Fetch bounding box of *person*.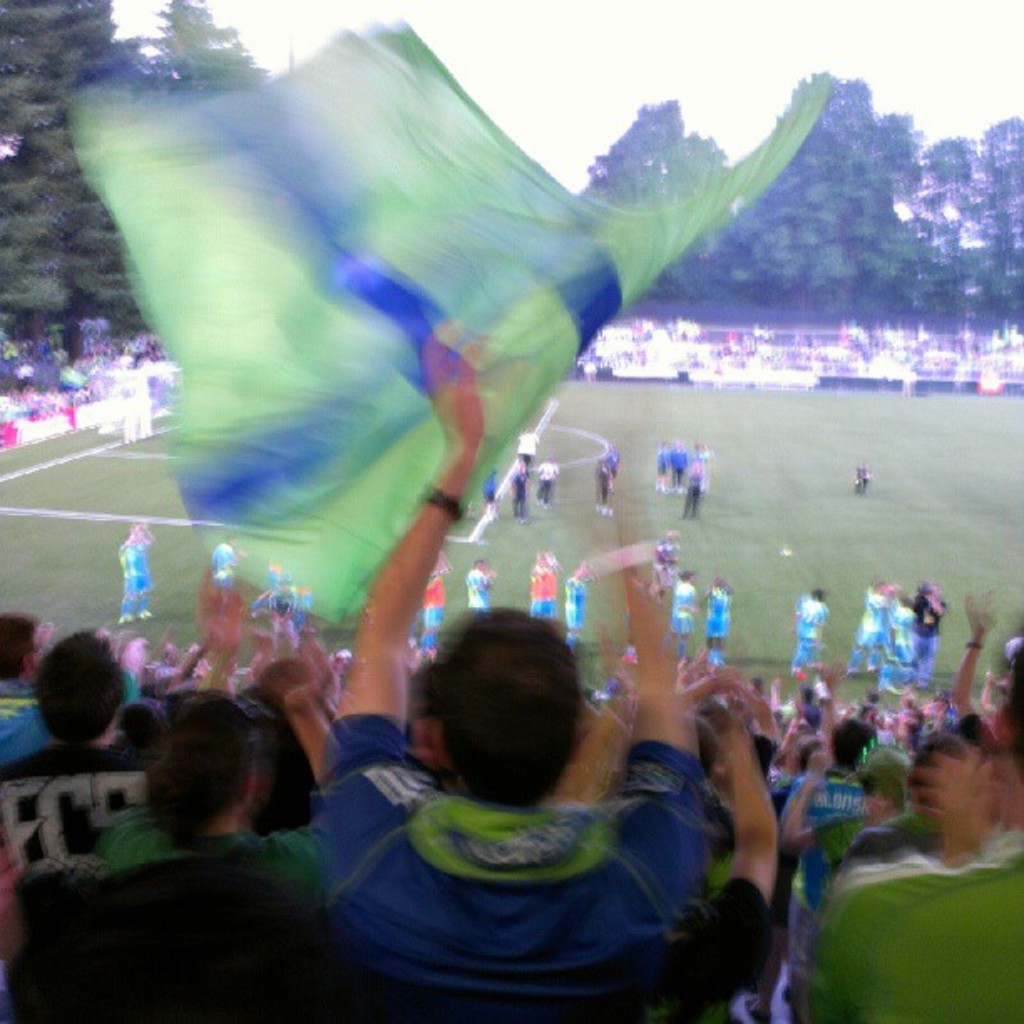
Bbox: 679, 457, 708, 522.
